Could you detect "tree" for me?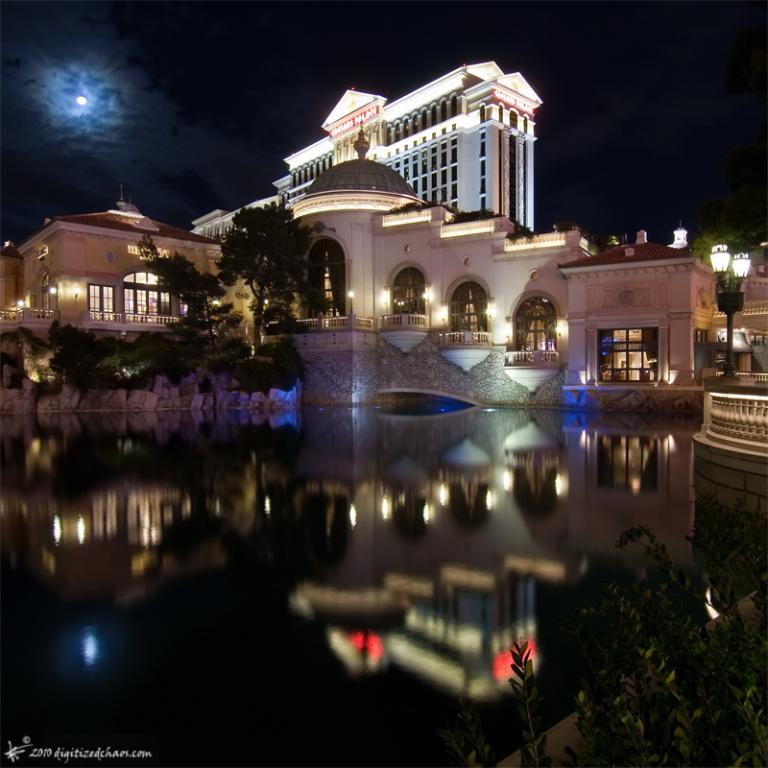
Detection result: rect(214, 200, 314, 351).
